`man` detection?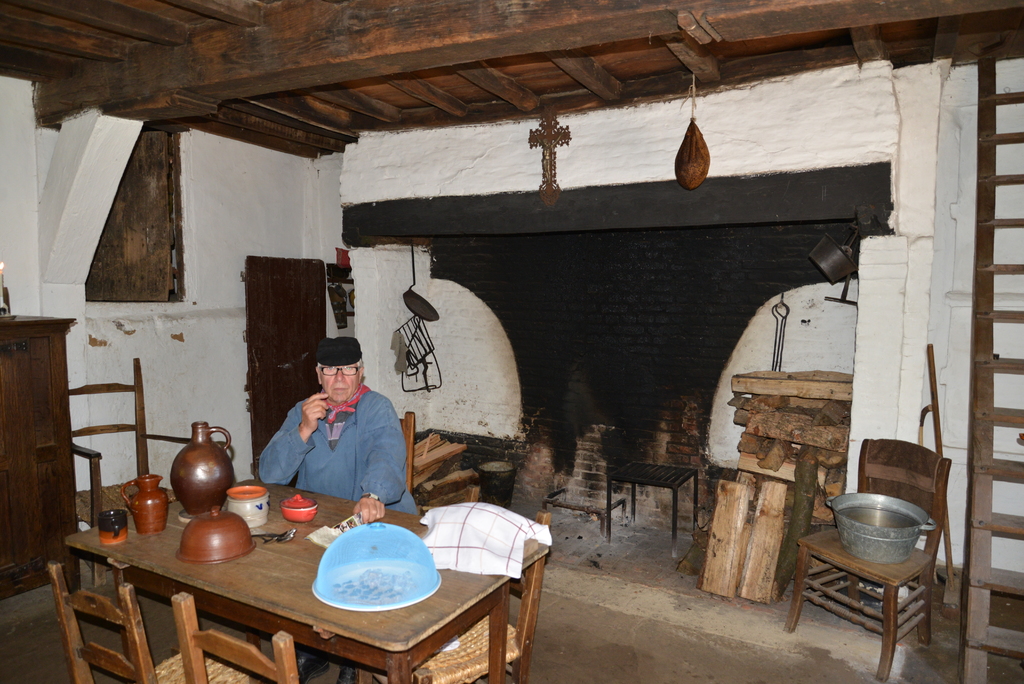
254 350 413 525
